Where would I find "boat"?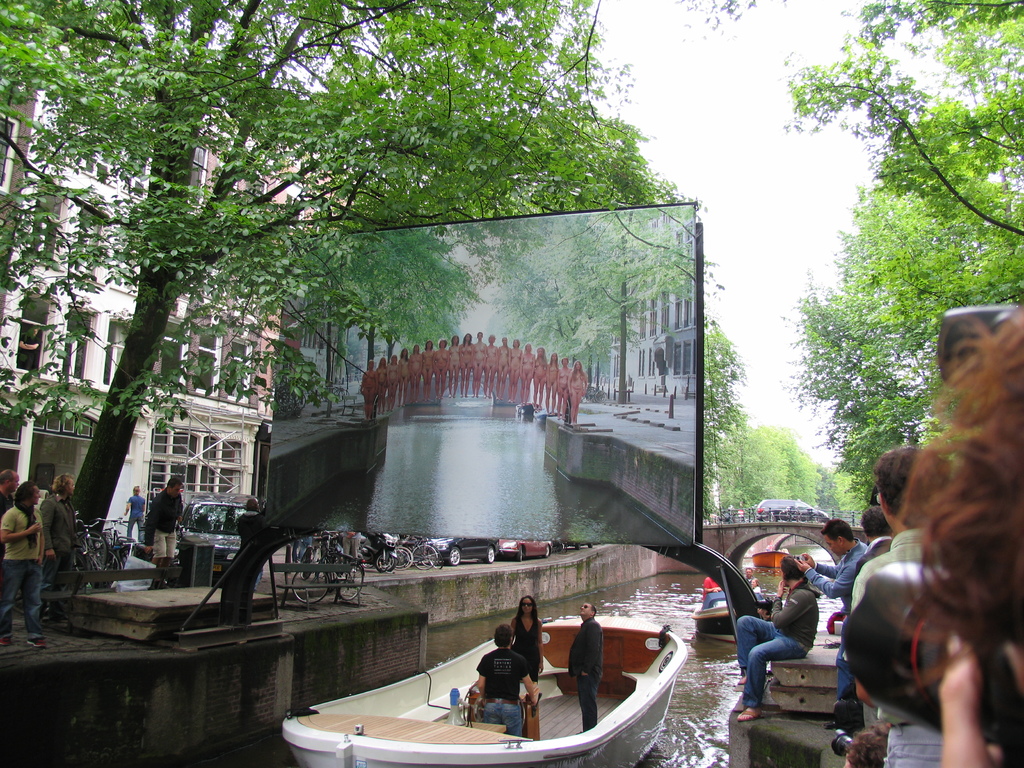
At (x1=753, y1=547, x2=790, y2=572).
